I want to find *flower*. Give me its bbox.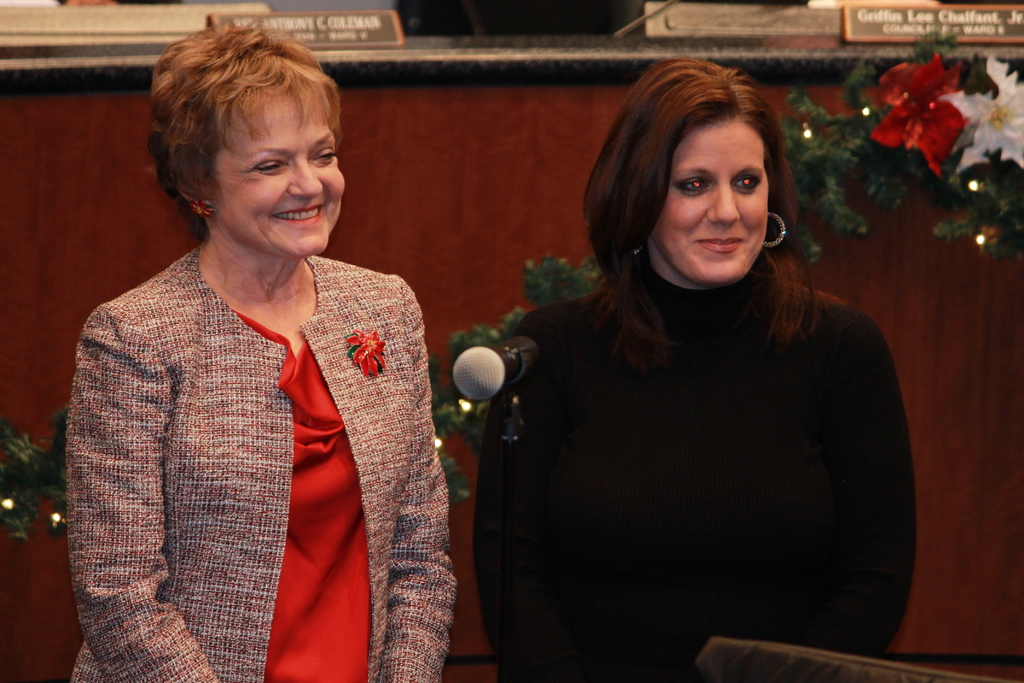
[872,49,970,174].
